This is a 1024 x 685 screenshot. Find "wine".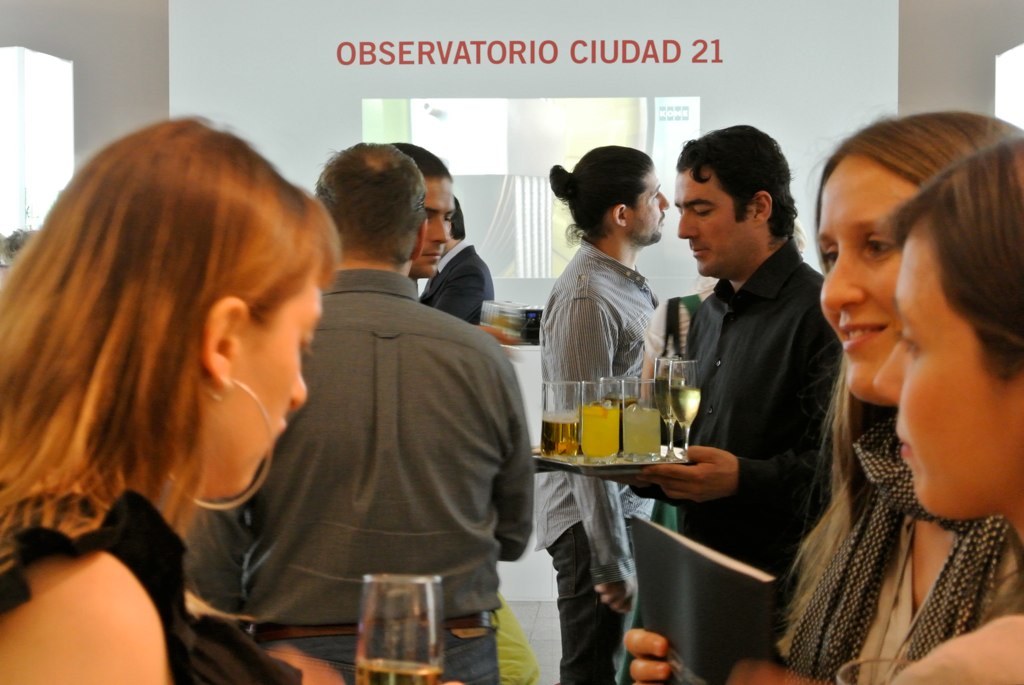
Bounding box: [x1=545, y1=419, x2=579, y2=458].
